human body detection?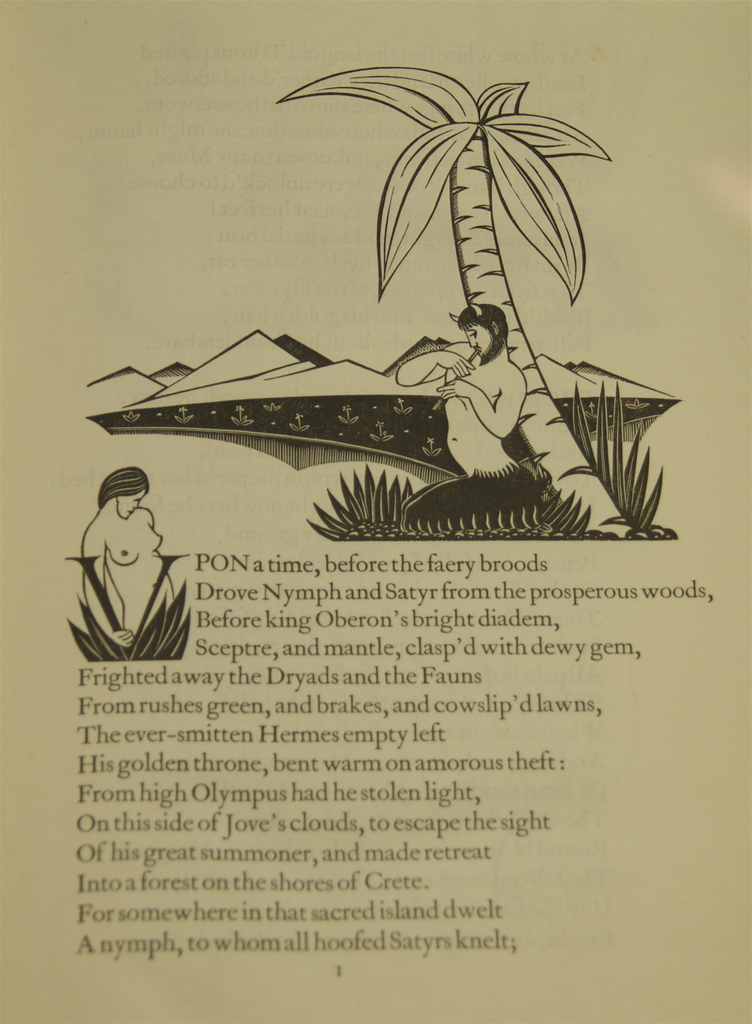
[x1=399, y1=333, x2=554, y2=529]
